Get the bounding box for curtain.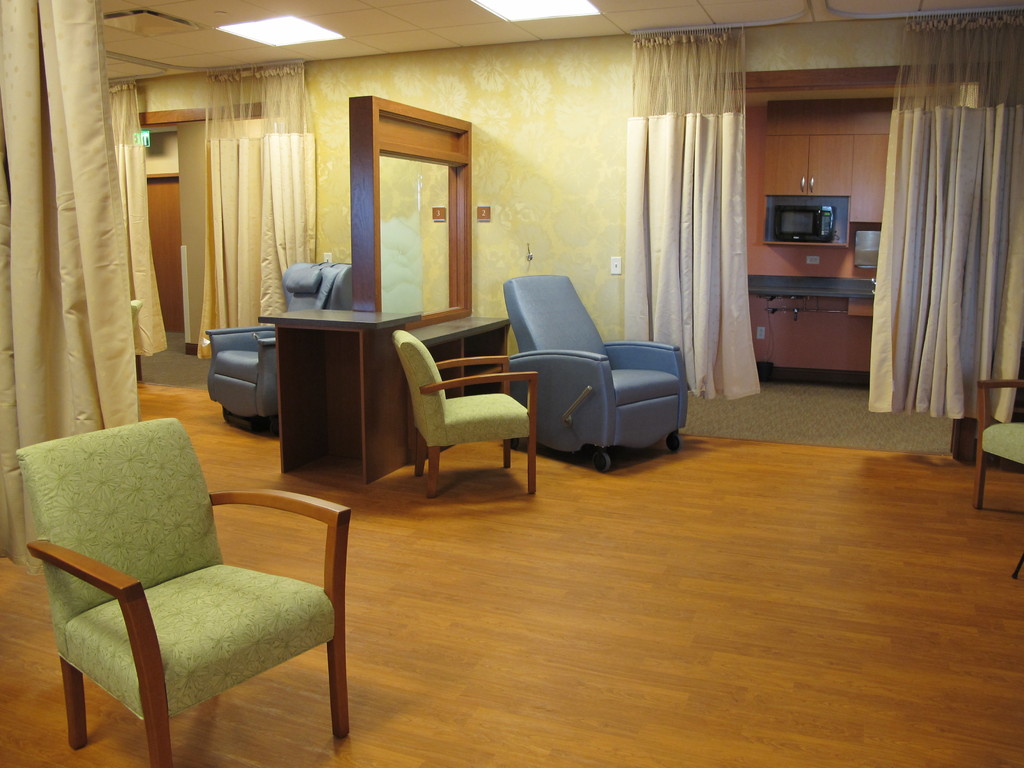
bbox=[0, 0, 141, 582].
